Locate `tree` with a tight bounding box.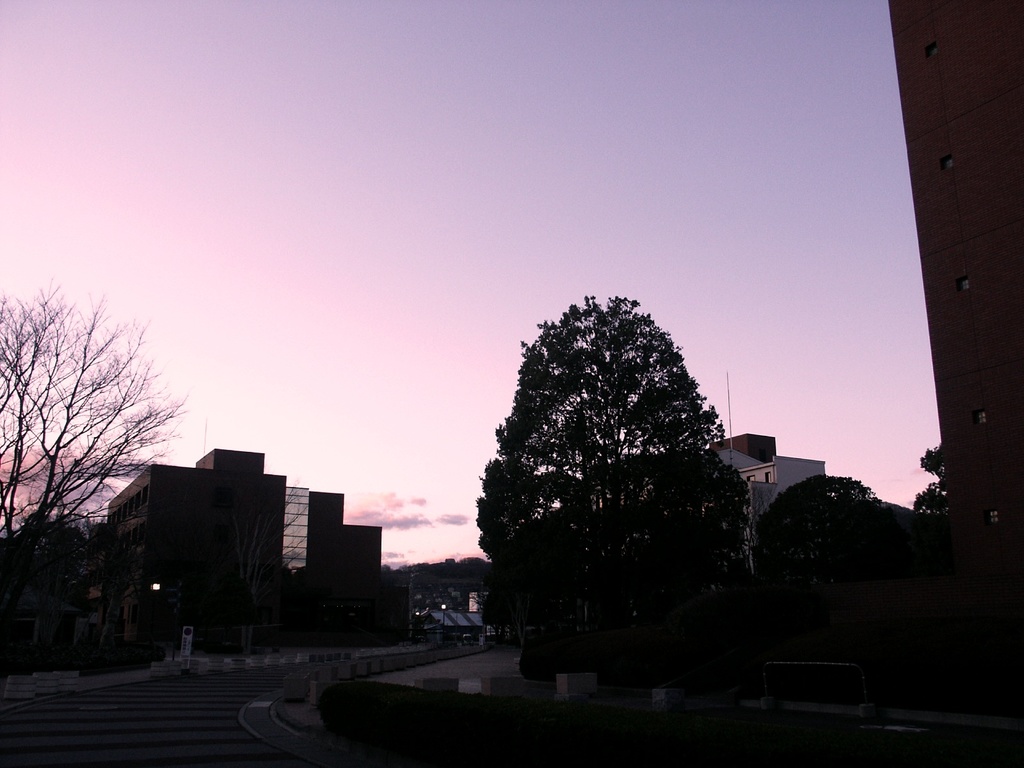
bbox(465, 285, 761, 657).
